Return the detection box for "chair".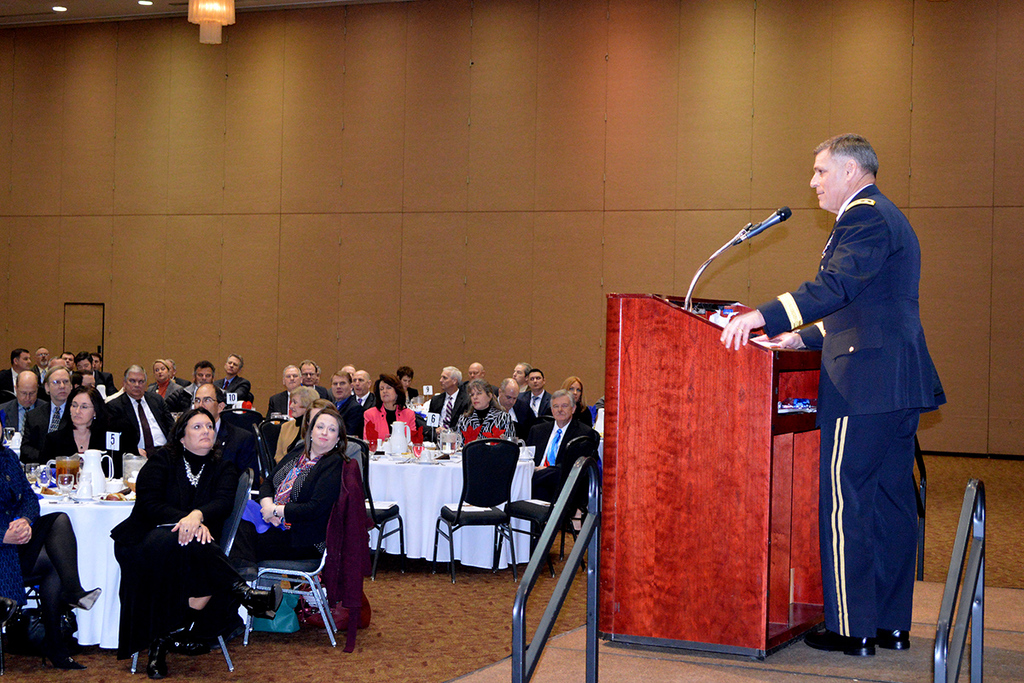
bbox(244, 392, 253, 404).
